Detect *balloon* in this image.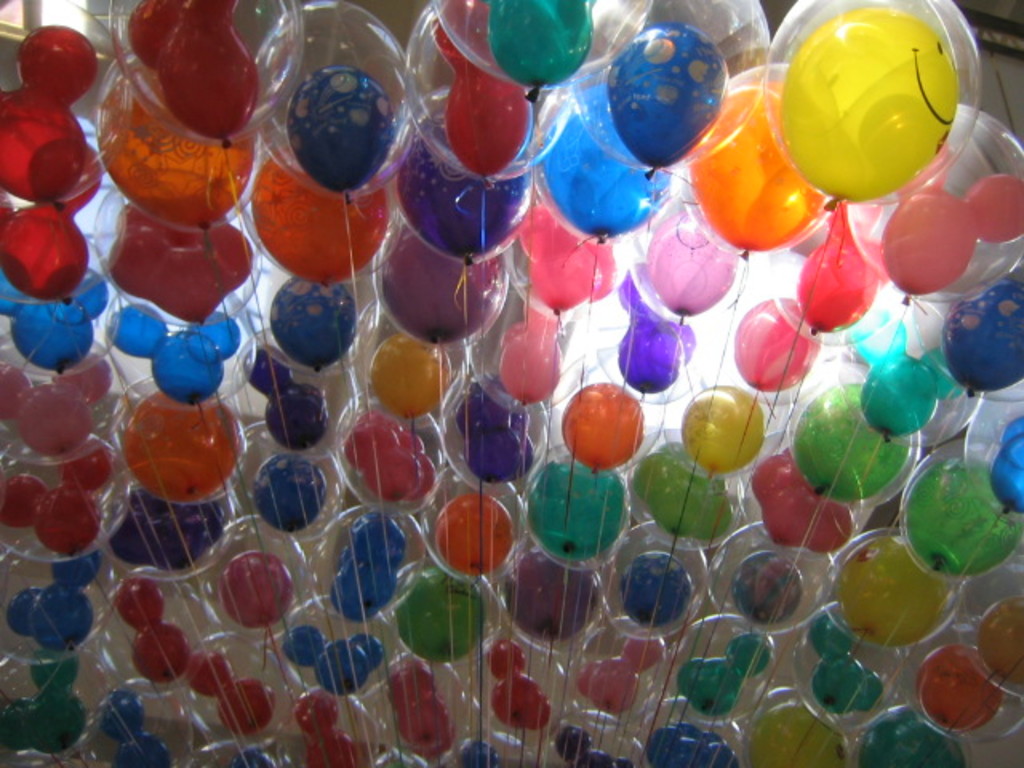
Detection: <box>430,18,533,178</box>.
